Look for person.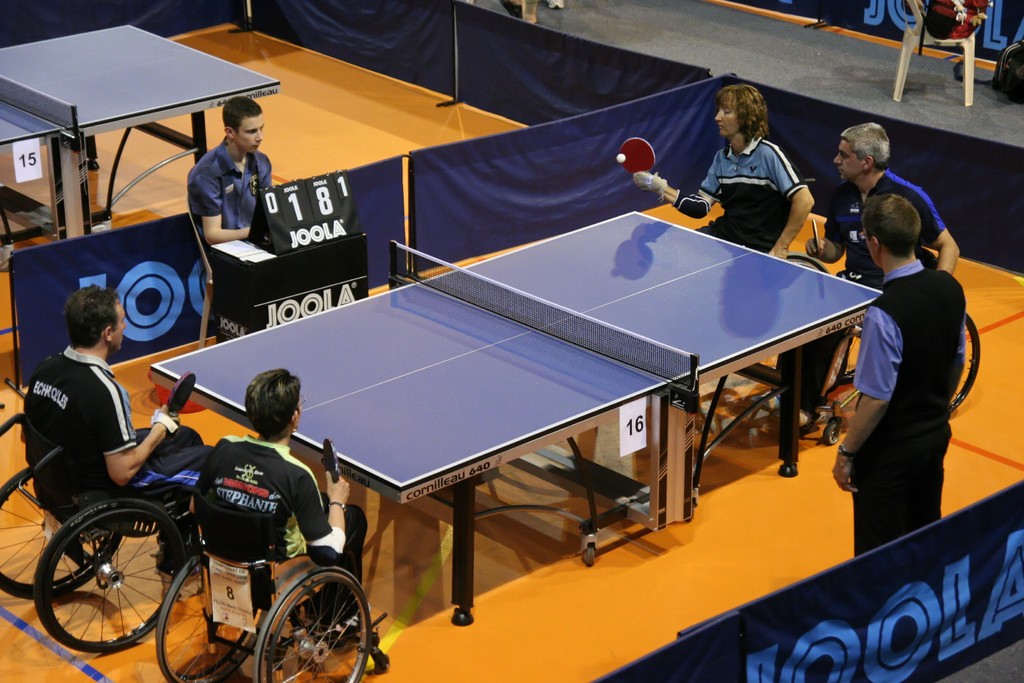
Found: detection(752, 120, 958, 427).
